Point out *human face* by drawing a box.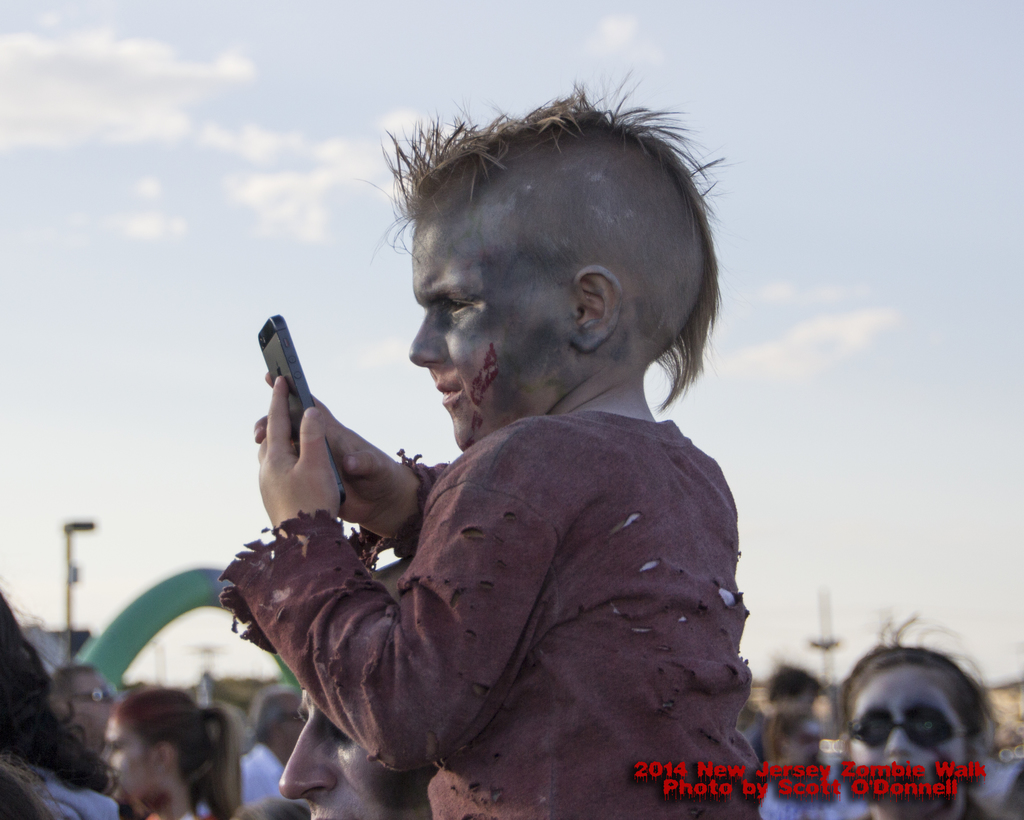
[407, 213, 568, 451].
